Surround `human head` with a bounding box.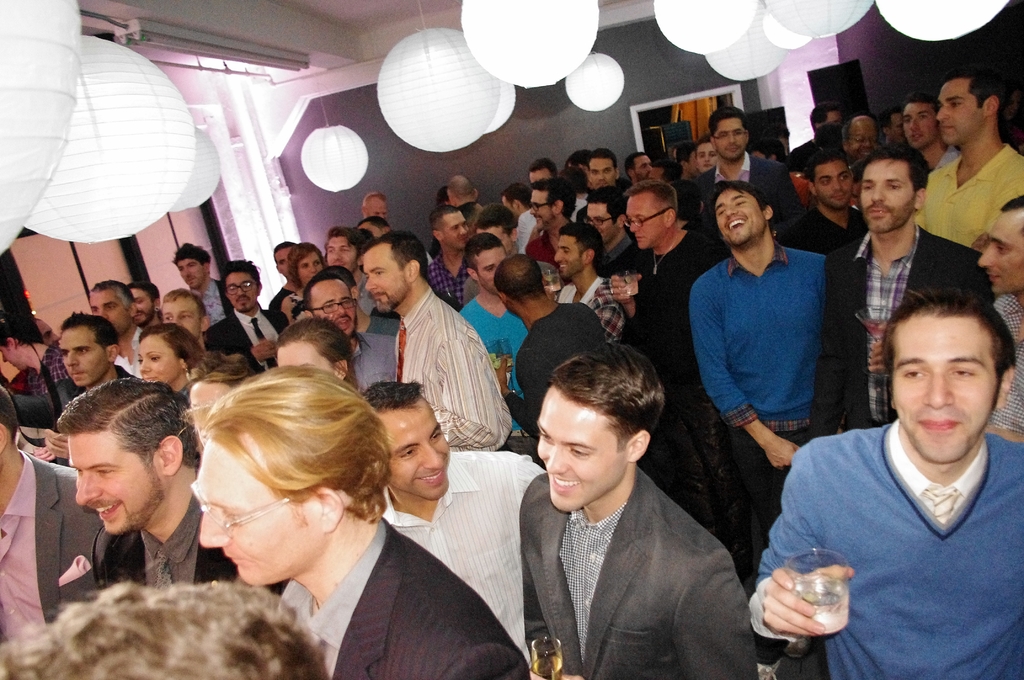
locate(226, 260, 261, 311).
